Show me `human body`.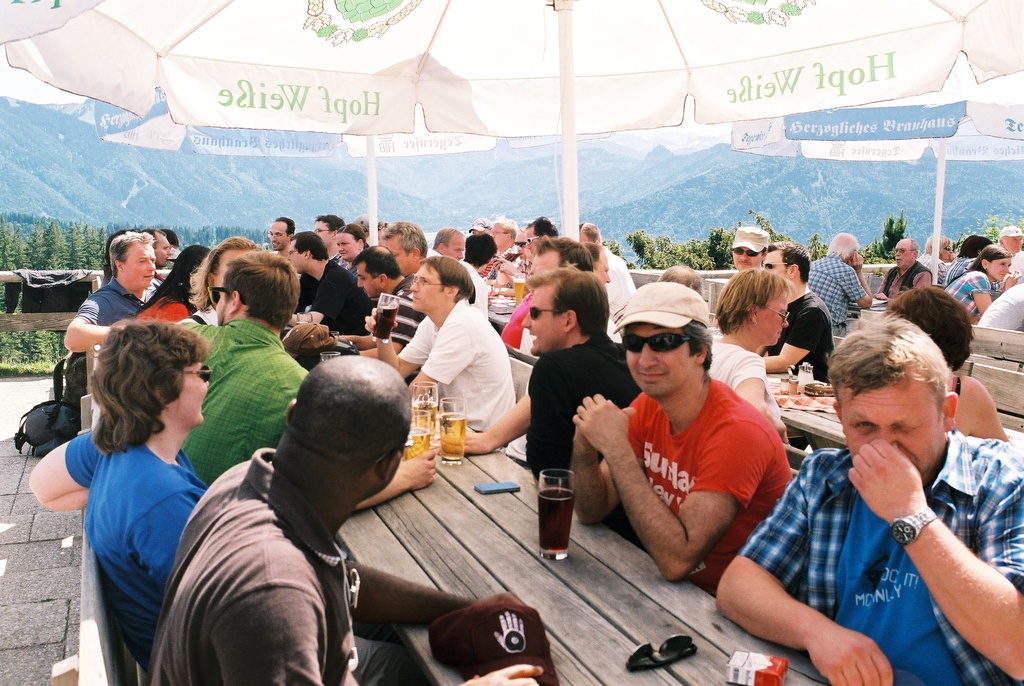
`human body` is here: (880,239,931,303).
